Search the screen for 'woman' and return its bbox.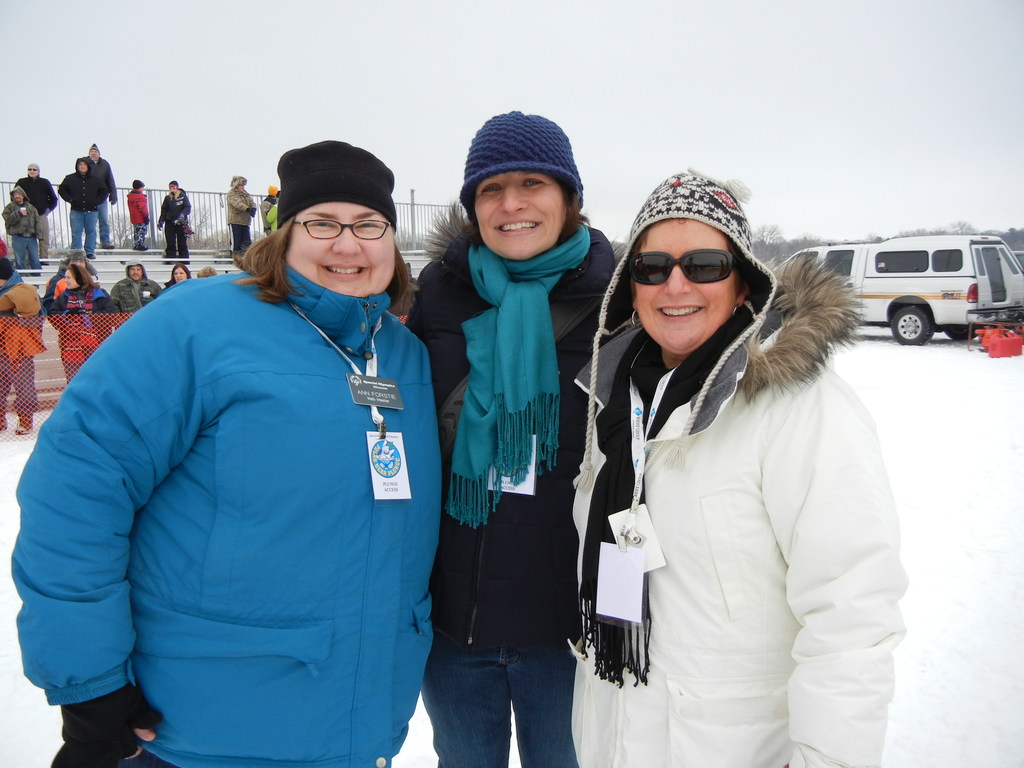
Found: Rect(47, 264, 117, 383).
